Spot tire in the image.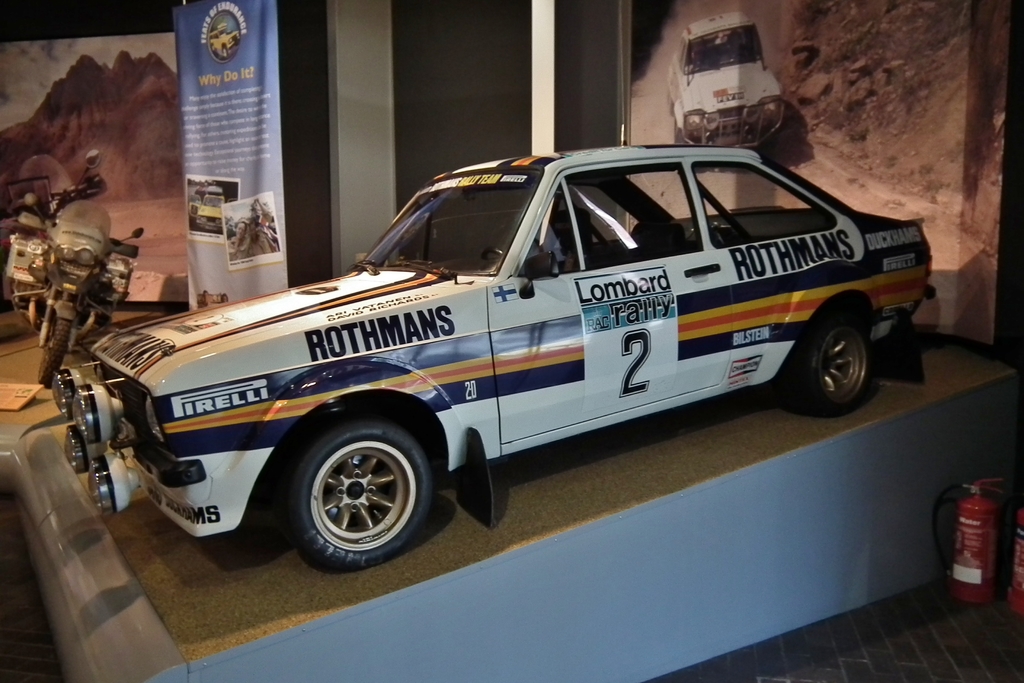
tire found at Rect(35, 318, 79, 382).
